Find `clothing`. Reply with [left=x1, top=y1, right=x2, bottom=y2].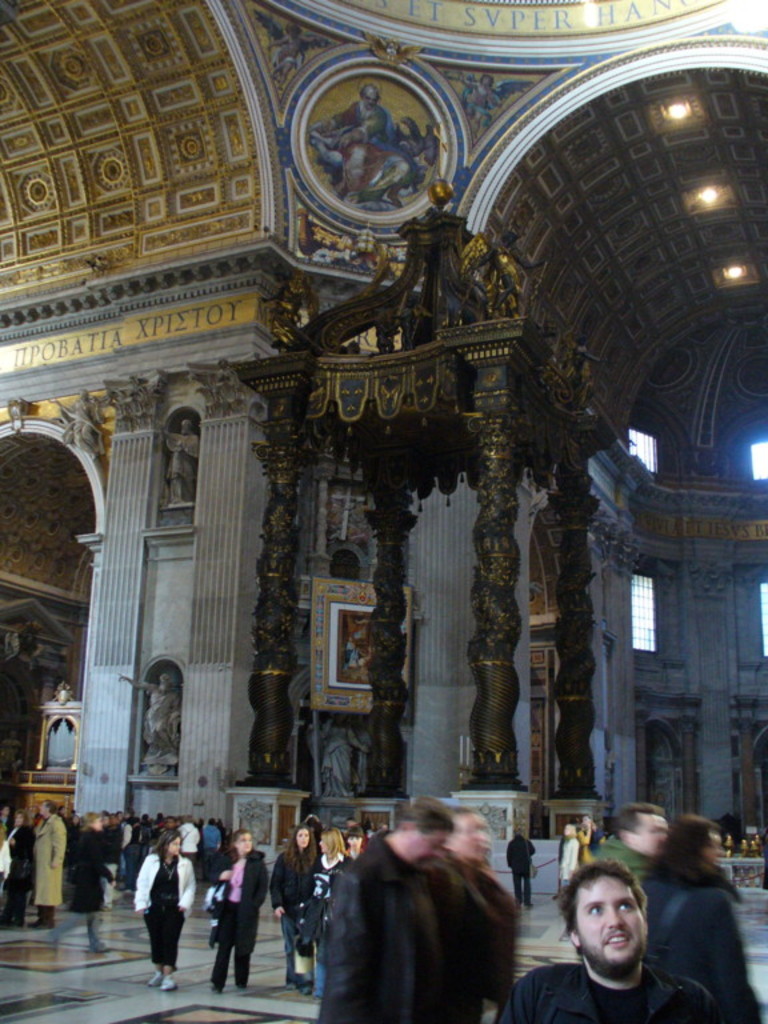
[left=269, top=848, right=311, bottom=969].
